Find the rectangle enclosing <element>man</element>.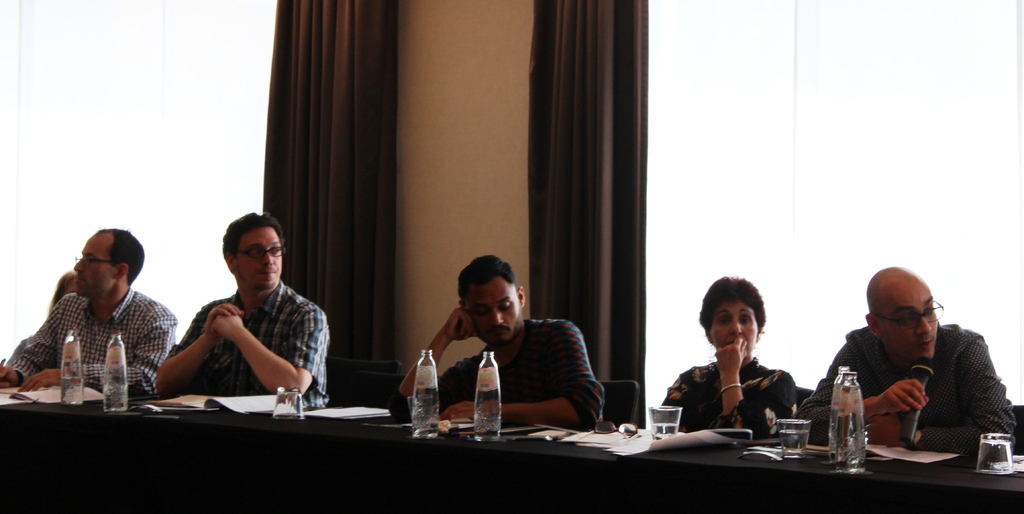
Rect(390, 252, 607, 433).
